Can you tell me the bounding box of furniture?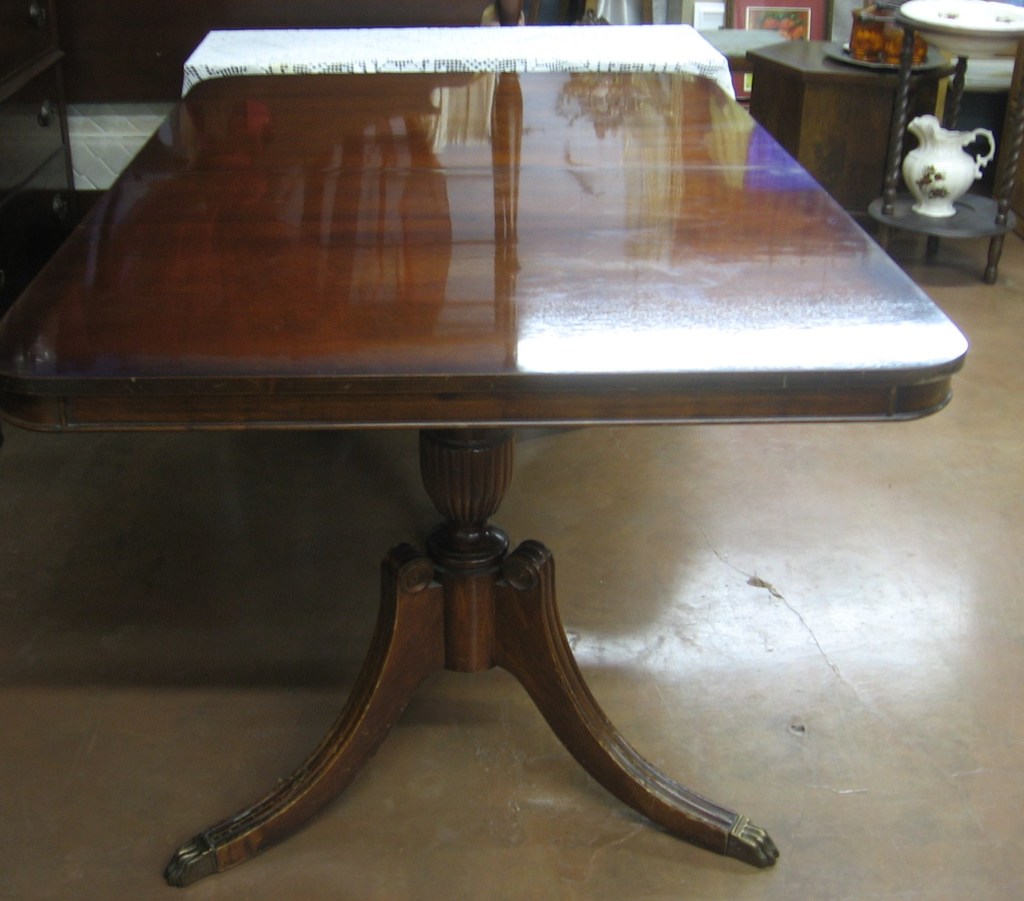
Rect(0, 0, 1023, 888).
